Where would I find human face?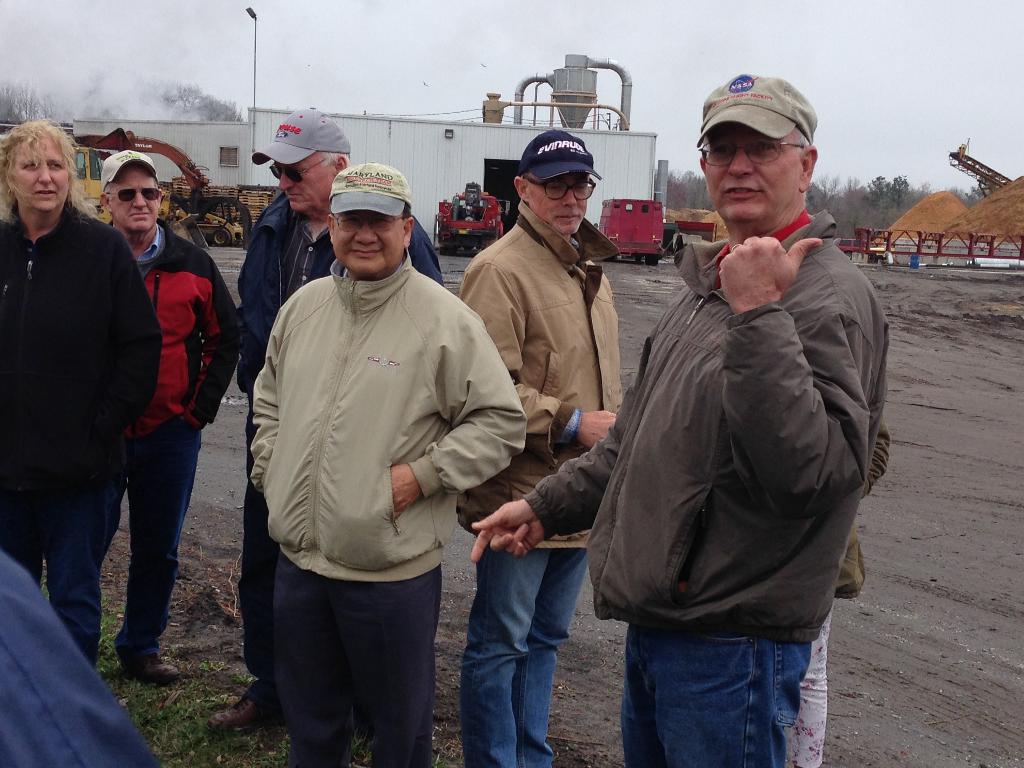
At region(332, 210, 411, 273).
